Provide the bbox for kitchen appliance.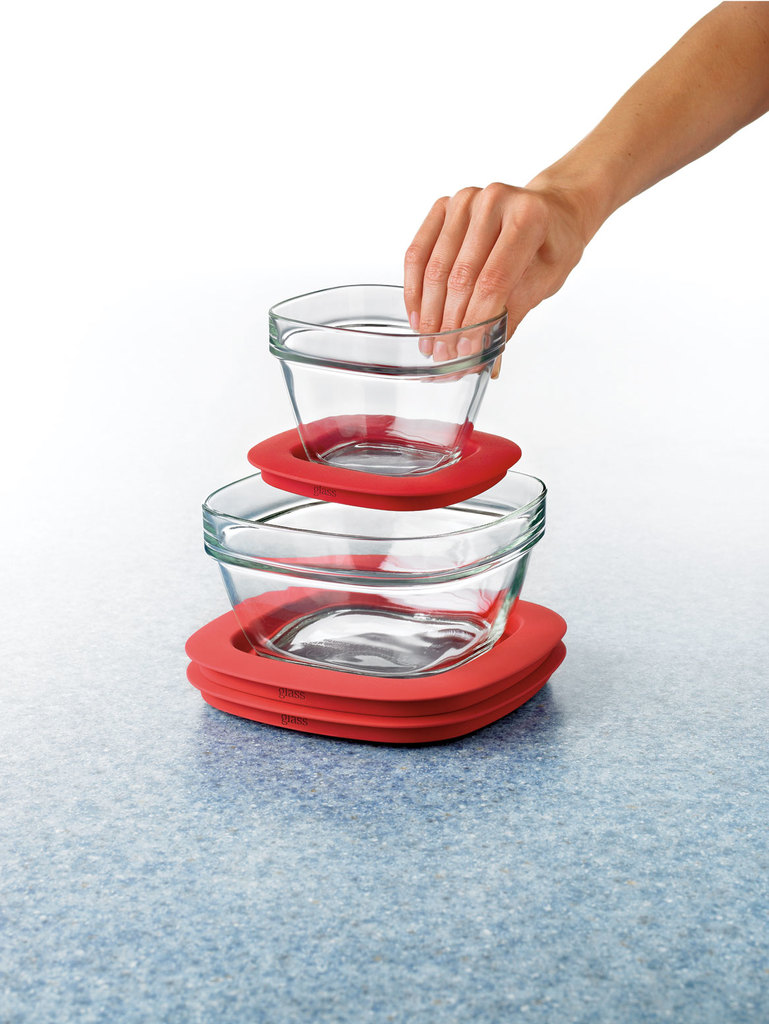
rect(264, 283, 520, 479).
